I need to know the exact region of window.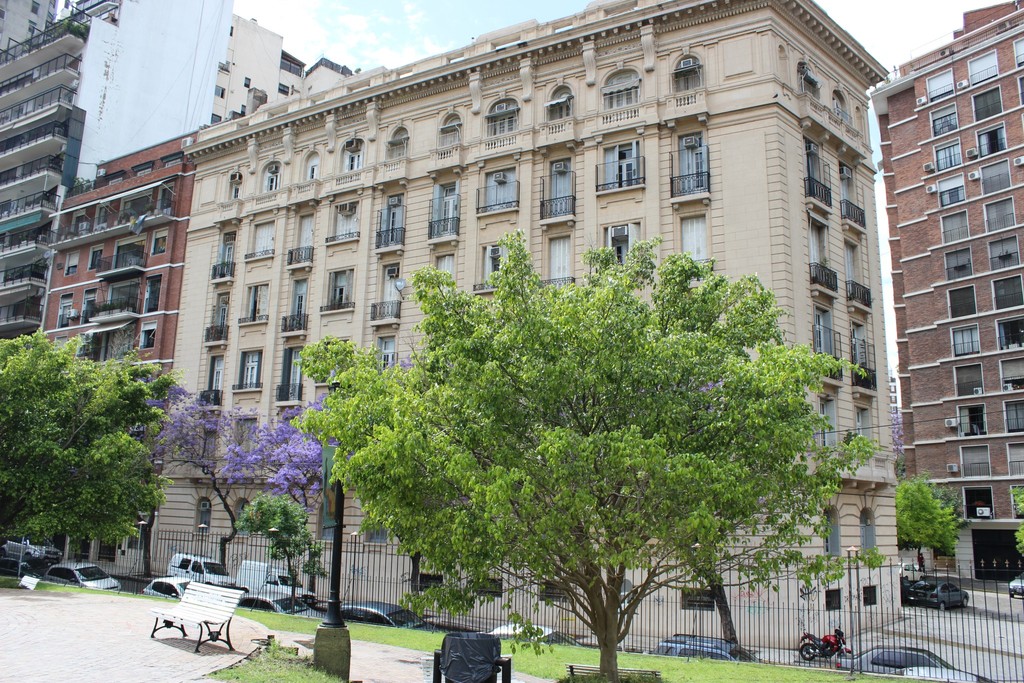
Region: region(29, 2, 39, 14).
